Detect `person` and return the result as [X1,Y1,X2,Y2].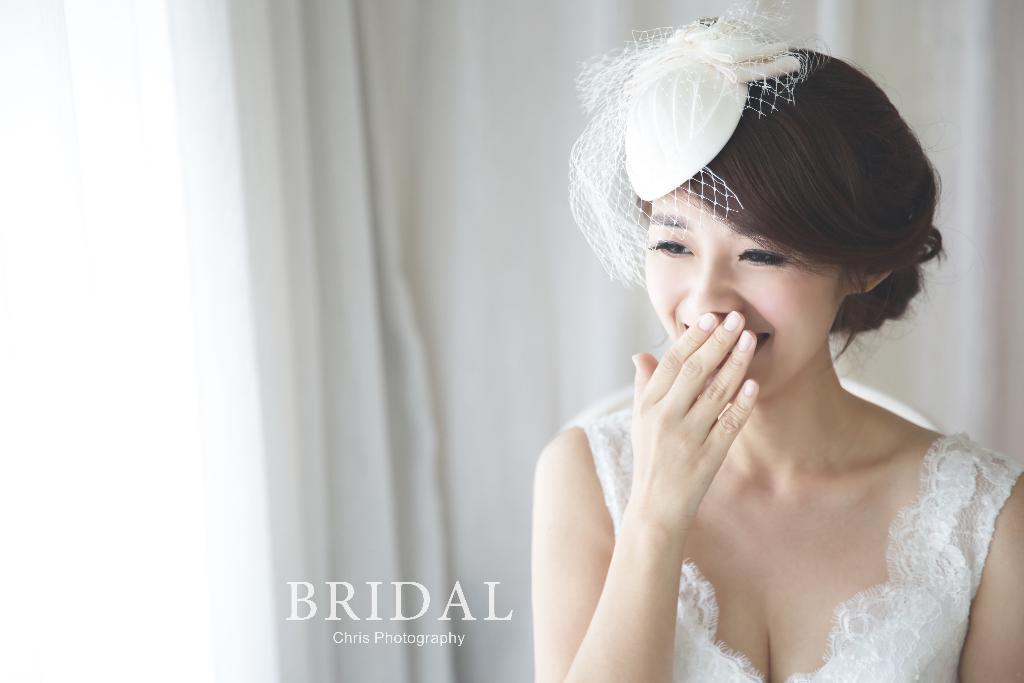
[500,22,1000,682].
